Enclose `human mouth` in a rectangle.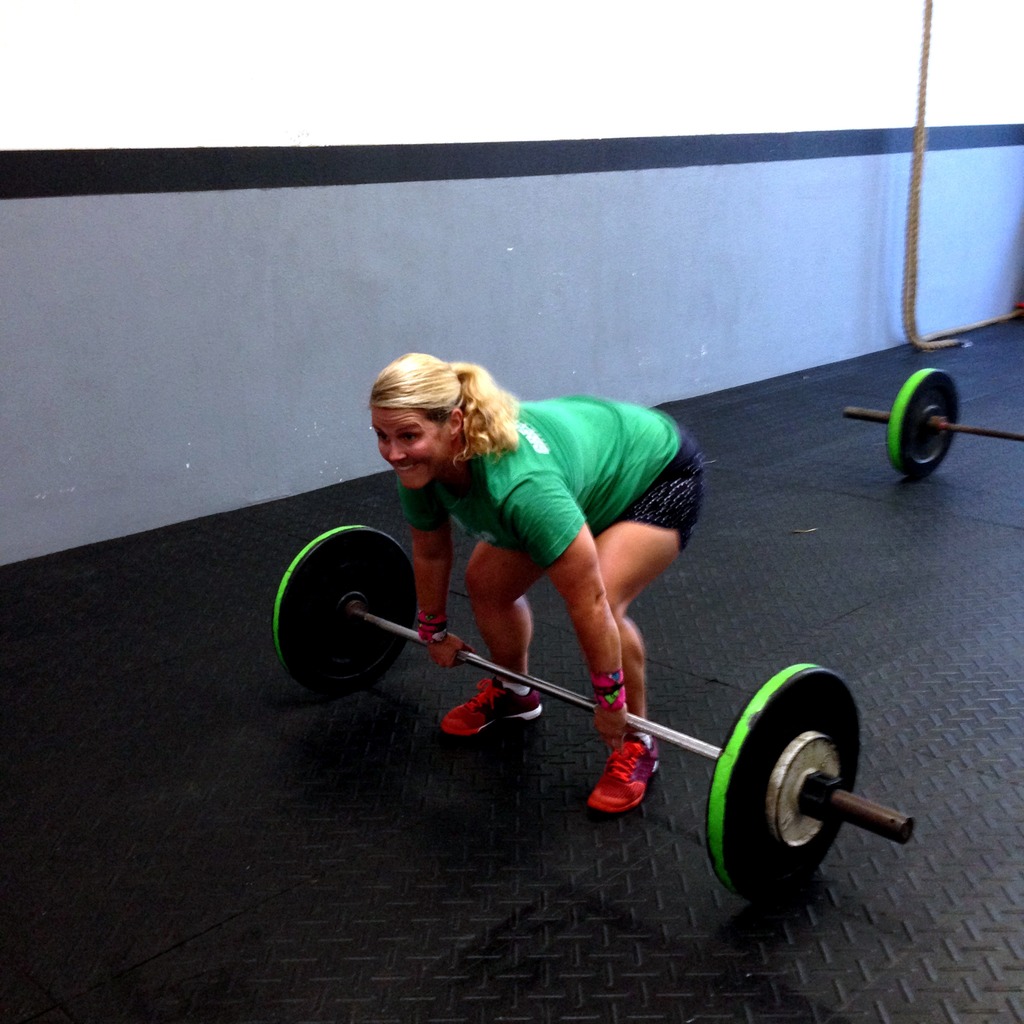
392 460 420 470.
